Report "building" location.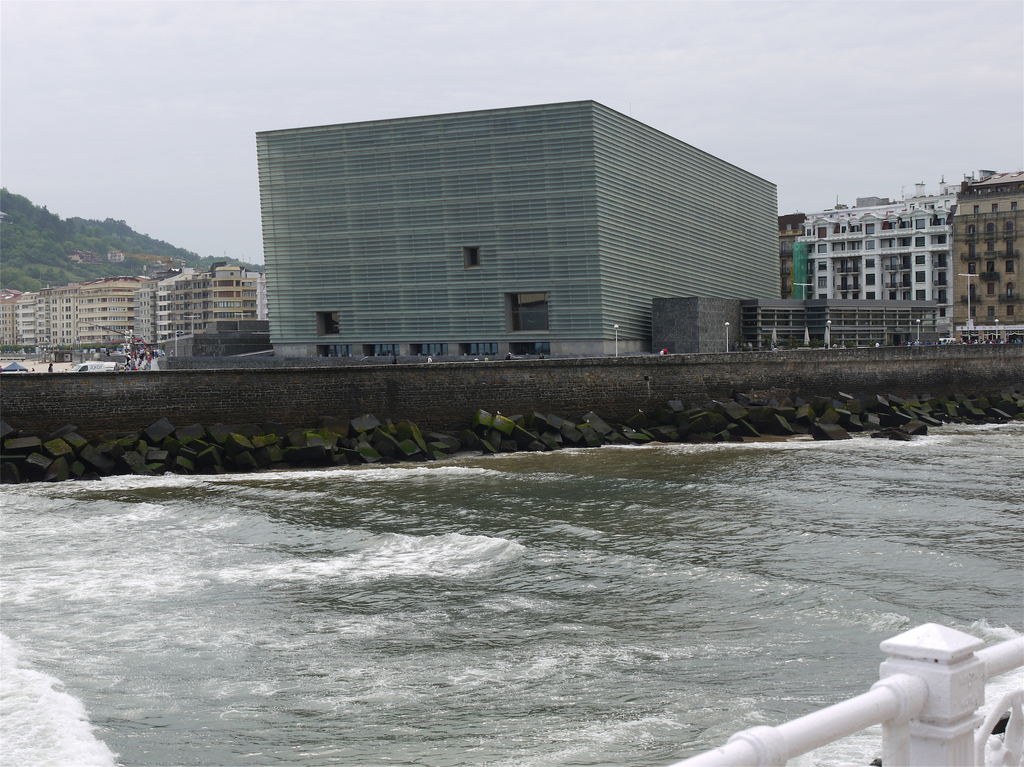
Report: detection(952, 169, 1023, 343).
